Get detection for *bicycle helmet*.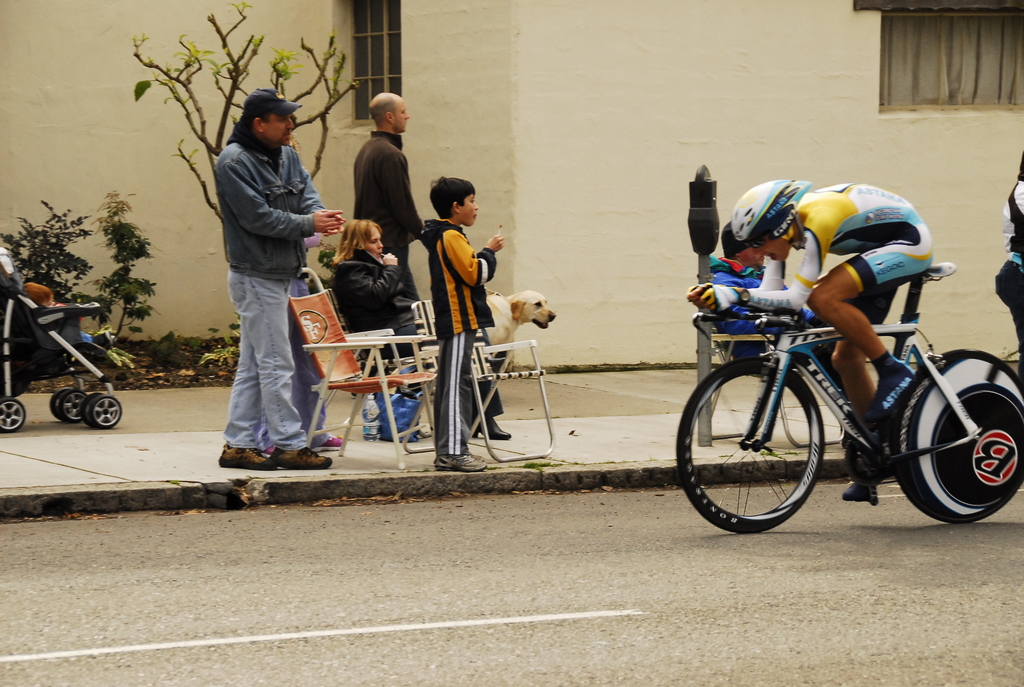
Detection: 734:178:809:246.
